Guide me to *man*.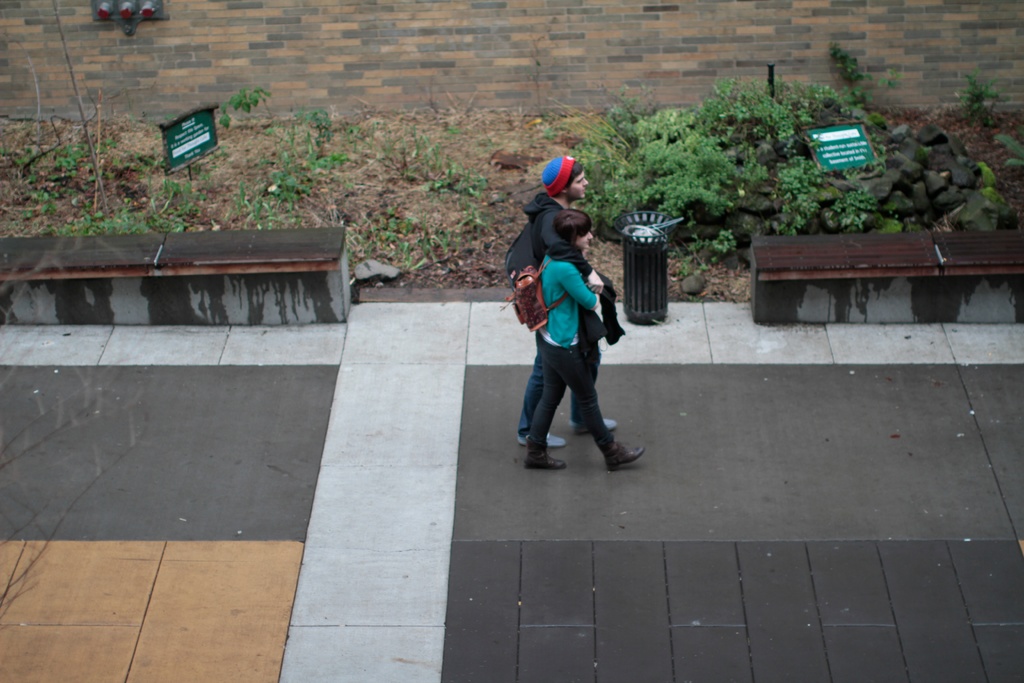
Guidance: [x1=499, y1=162, x2=648, y2=486].
